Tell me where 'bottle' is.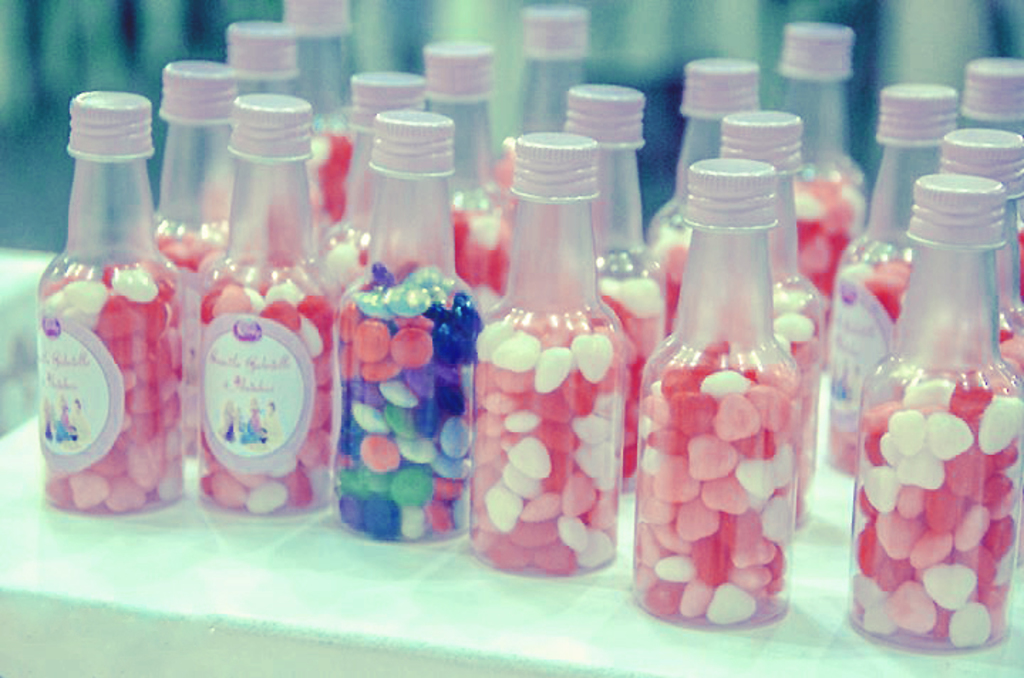
'bottle' is at bbox=(818, 74, 960, 402).
